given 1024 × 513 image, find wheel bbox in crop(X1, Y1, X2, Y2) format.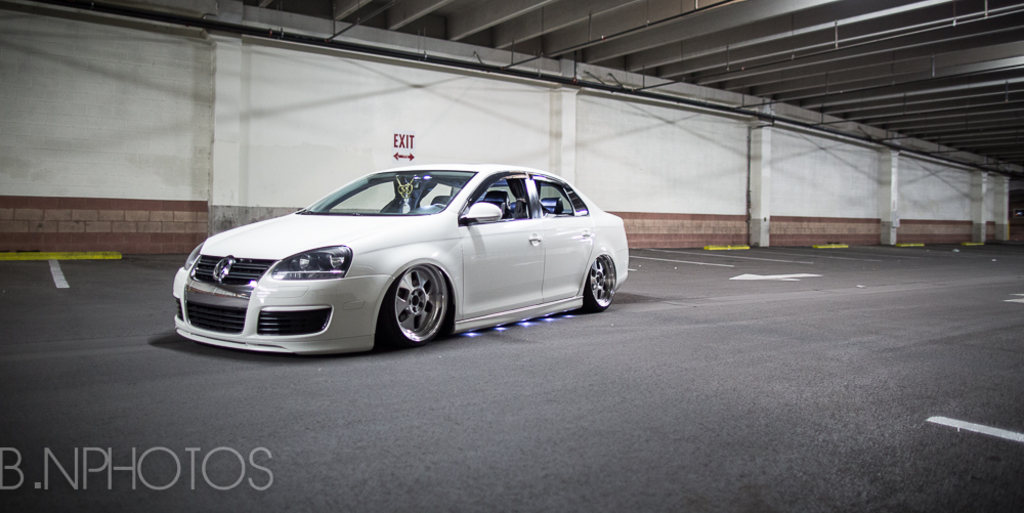
crop(379, 263, 444, 339).
